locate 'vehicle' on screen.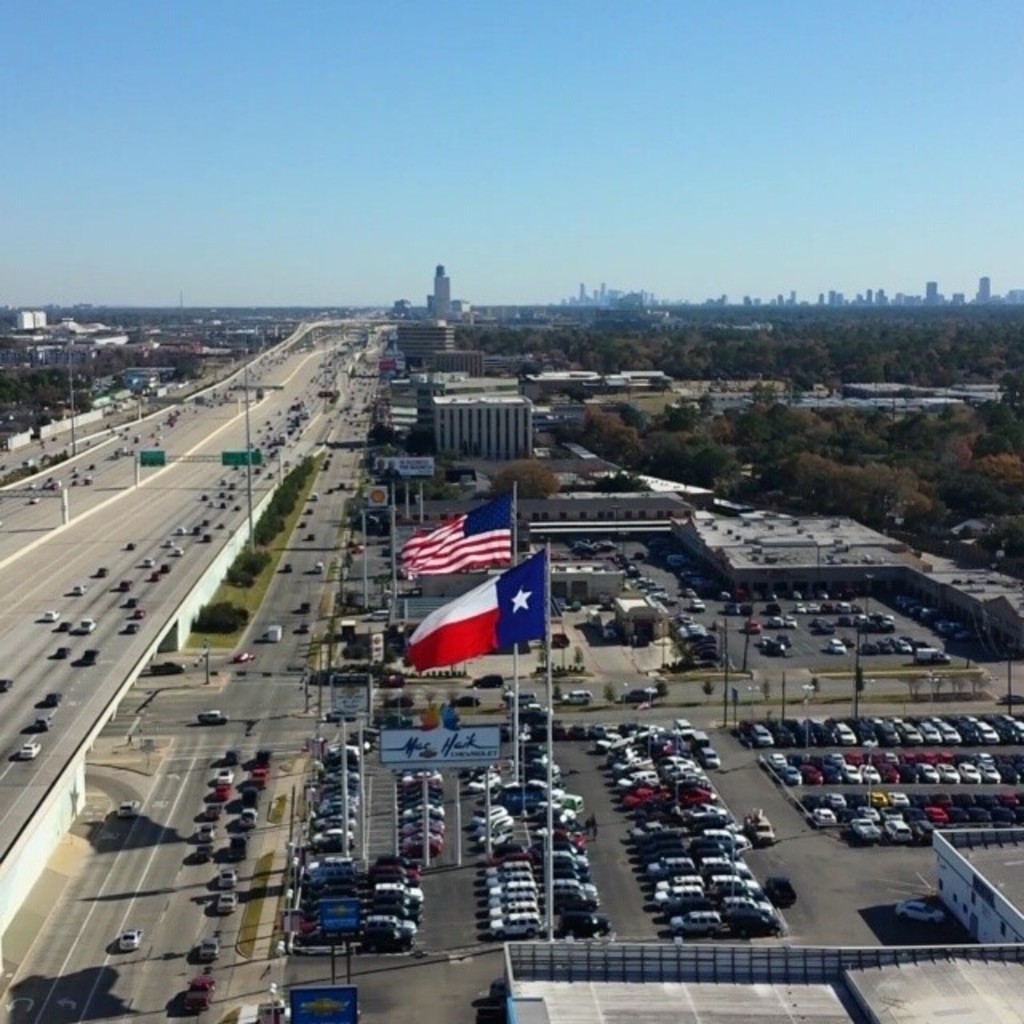
On screen at detection(747, 814, 776, 846).
